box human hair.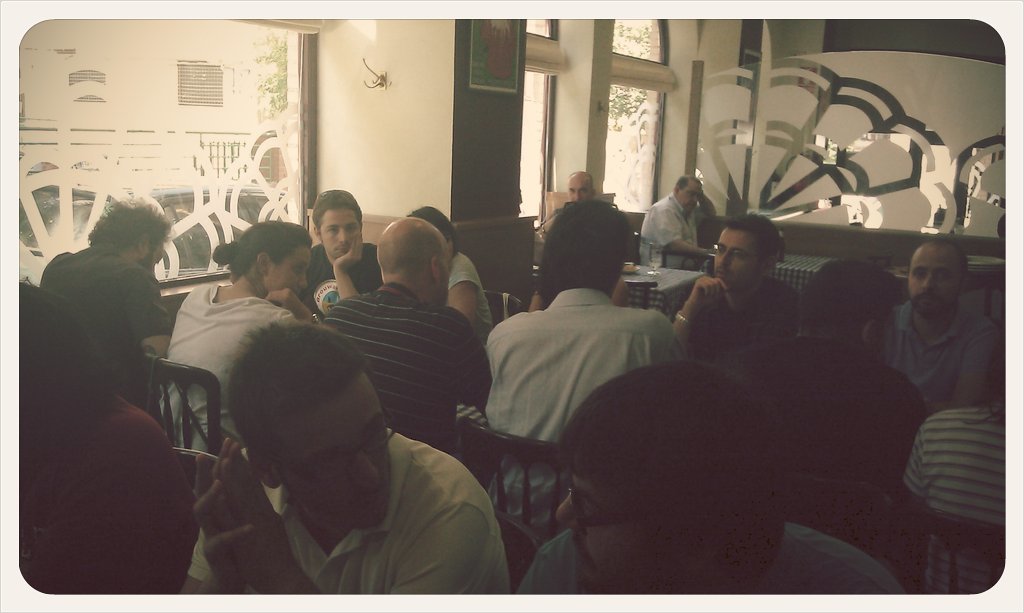
left=541, top=198, right=642, bottom=298.
